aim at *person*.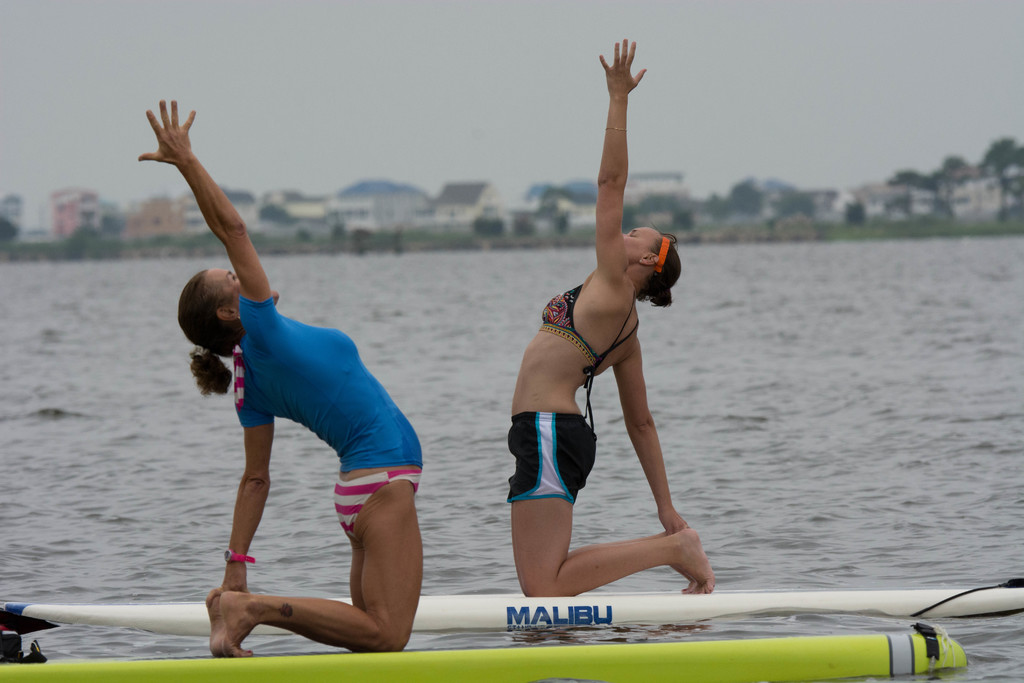
Aimed at rect(136, 97, 429, 663).
